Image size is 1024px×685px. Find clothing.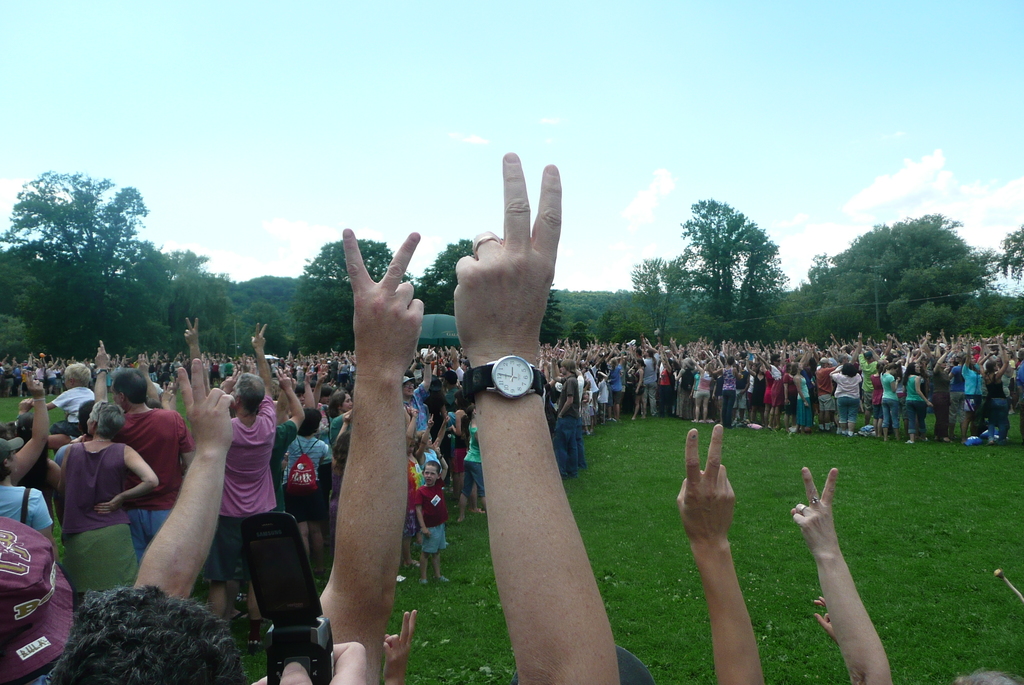
{"left": 982, "top": 370, "right": 1007, "bottom": 443}.
